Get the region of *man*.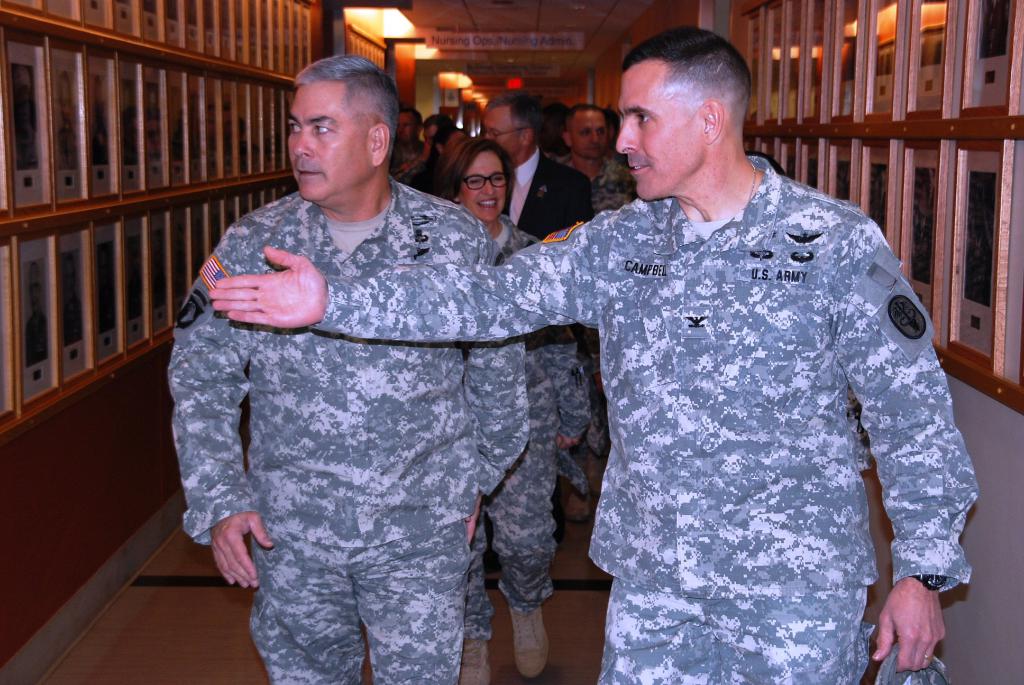
(left=360, top=24, right=970, bottom=684).
